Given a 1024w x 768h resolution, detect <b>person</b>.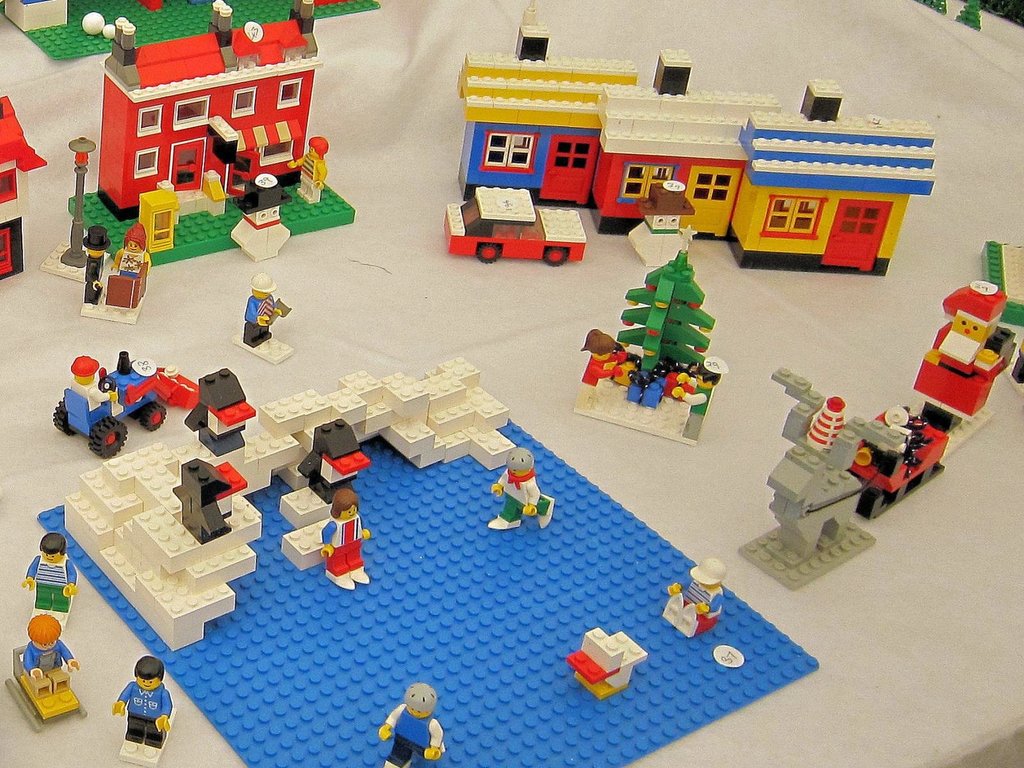
316,484,381,596.
